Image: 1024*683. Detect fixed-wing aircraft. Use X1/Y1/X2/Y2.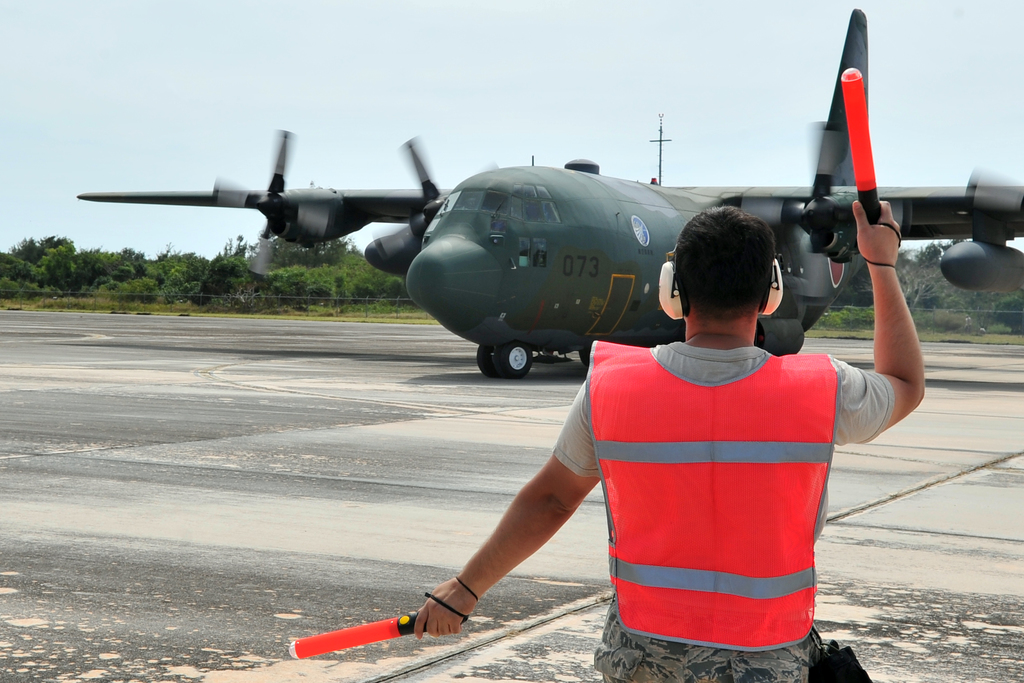
74/9/1023/377.
